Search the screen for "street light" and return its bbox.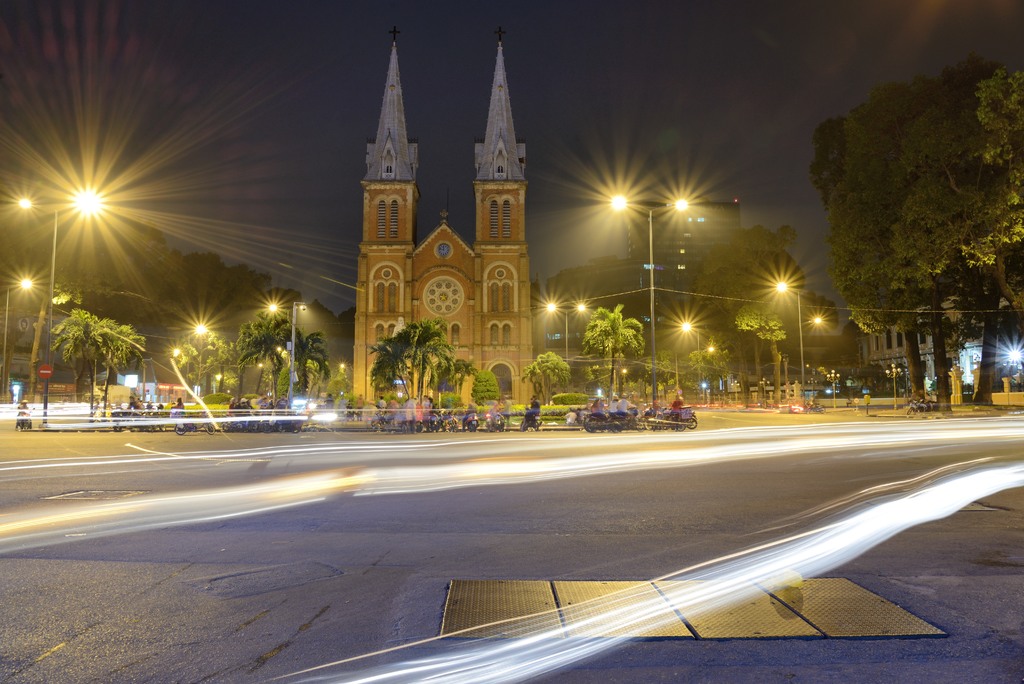
Found: pyautogui.locateOnScreen(6, 275, 35, 400).
